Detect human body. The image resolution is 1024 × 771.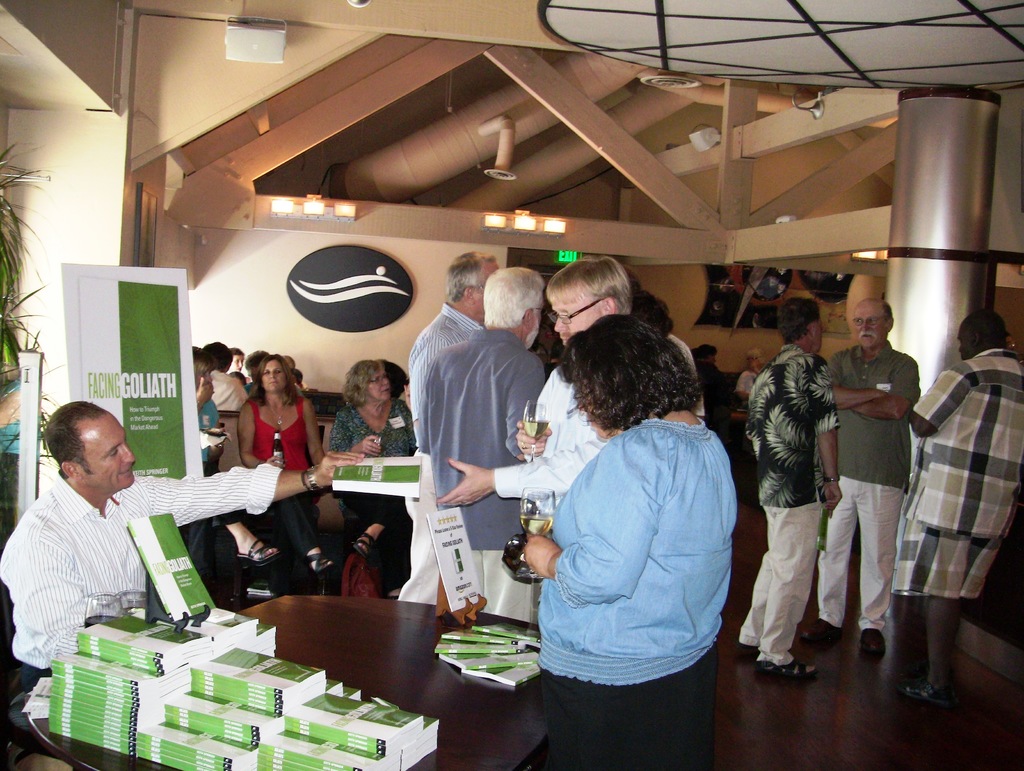
412, 327, 544, 626.
